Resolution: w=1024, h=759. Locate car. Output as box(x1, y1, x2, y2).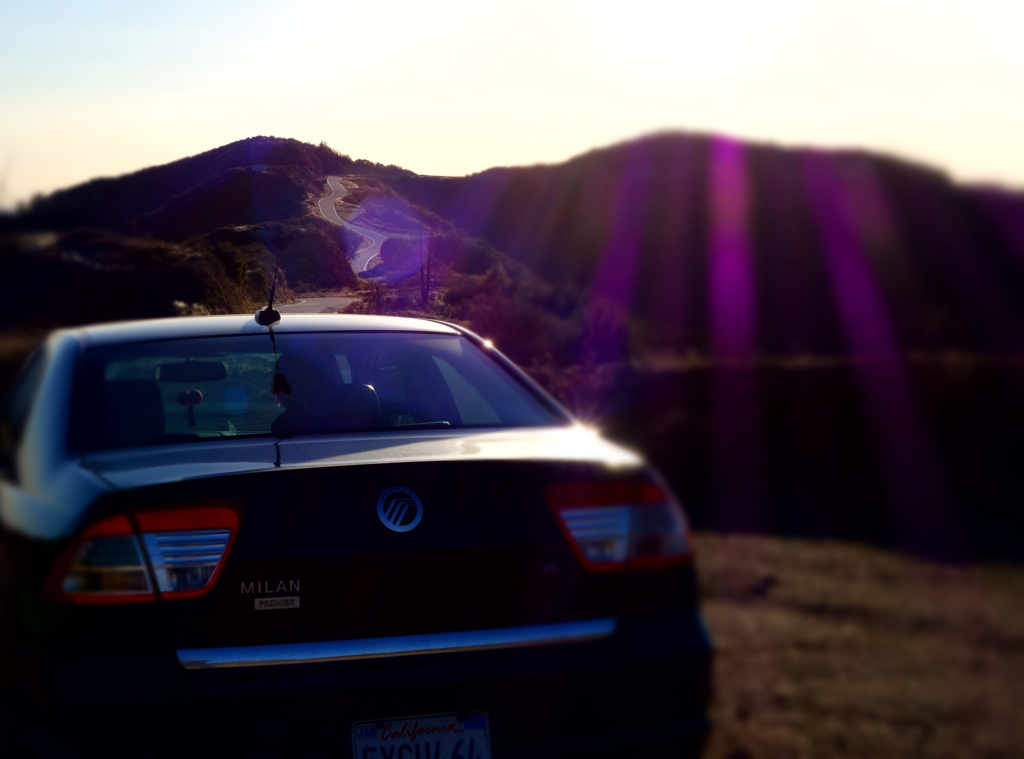
box(0, 296, 735, 720).
